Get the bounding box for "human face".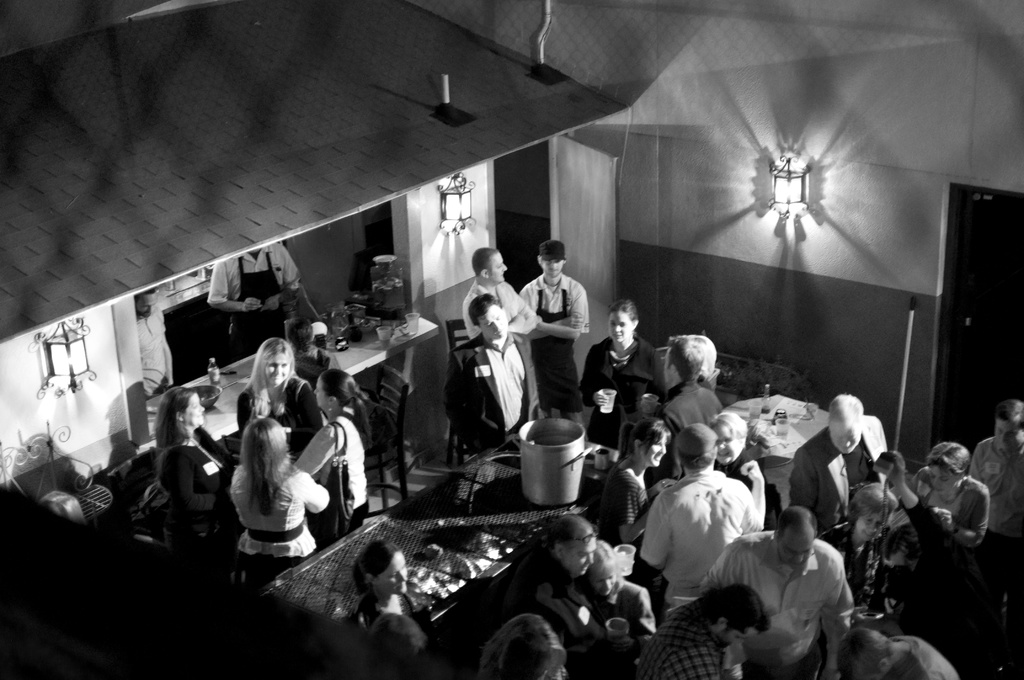
565 536 598 577.
